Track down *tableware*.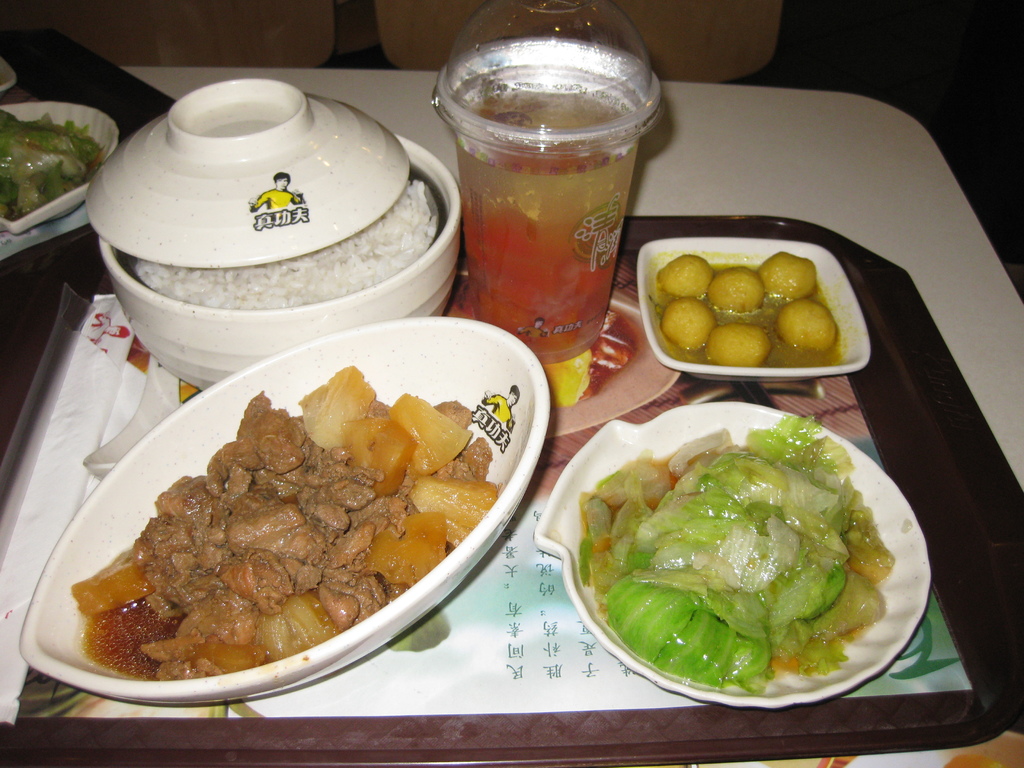
Tracked to bbox=(80, 351, 183, 481).
